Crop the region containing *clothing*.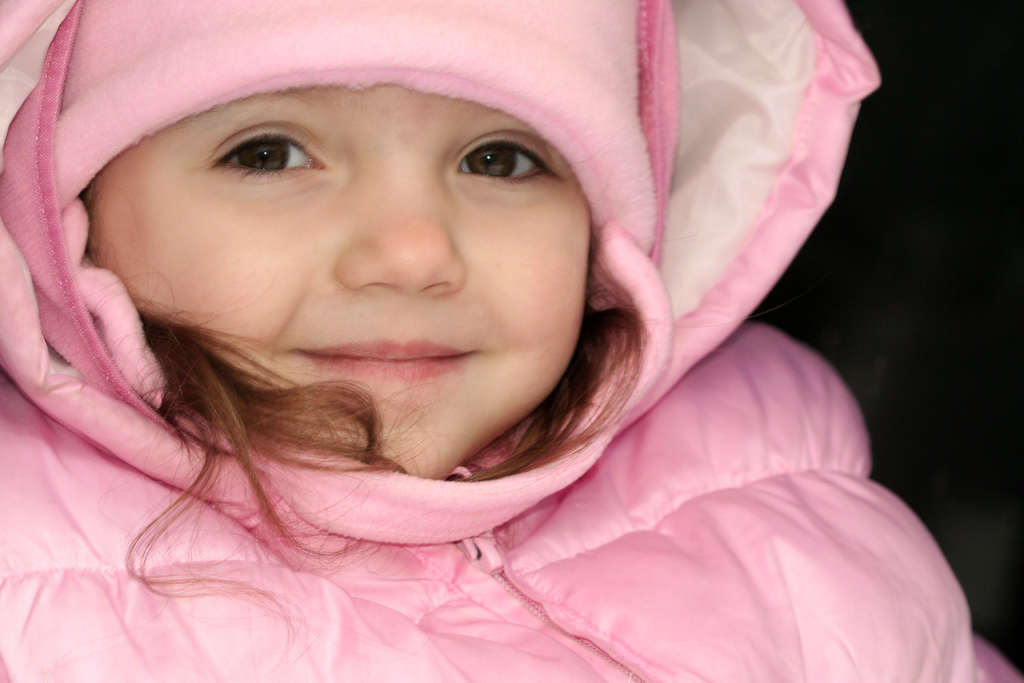
Crop region: 0/0/1021/682.
